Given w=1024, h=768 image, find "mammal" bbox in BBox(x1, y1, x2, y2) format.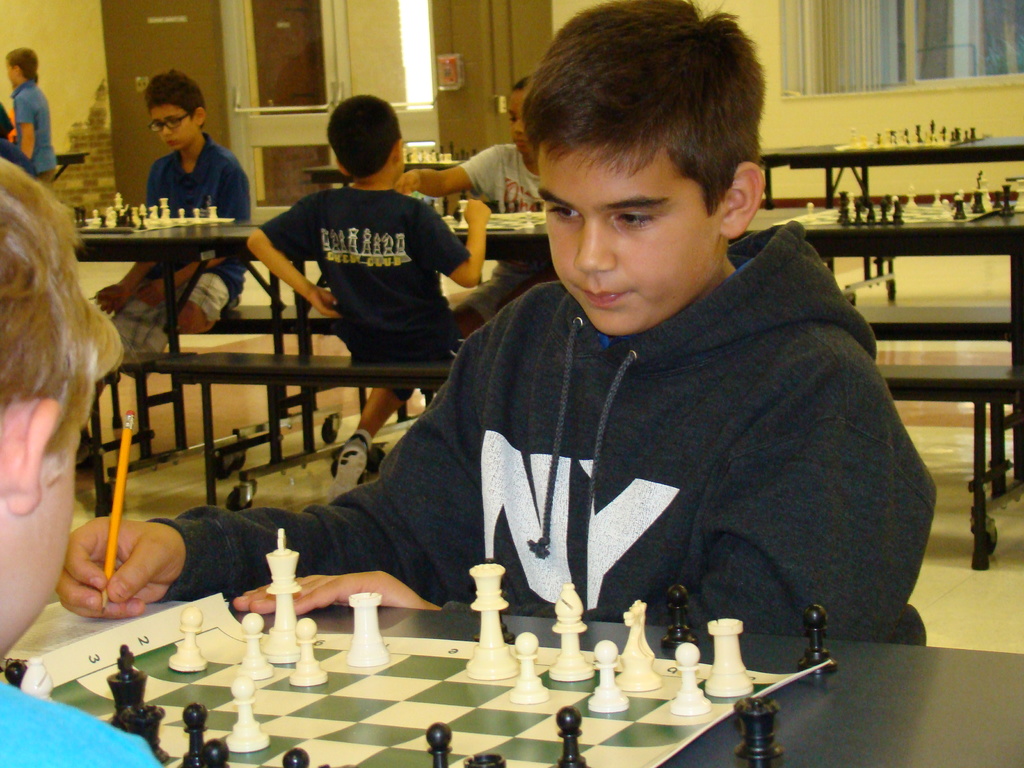
BBox(0, 155, 159, 767).
